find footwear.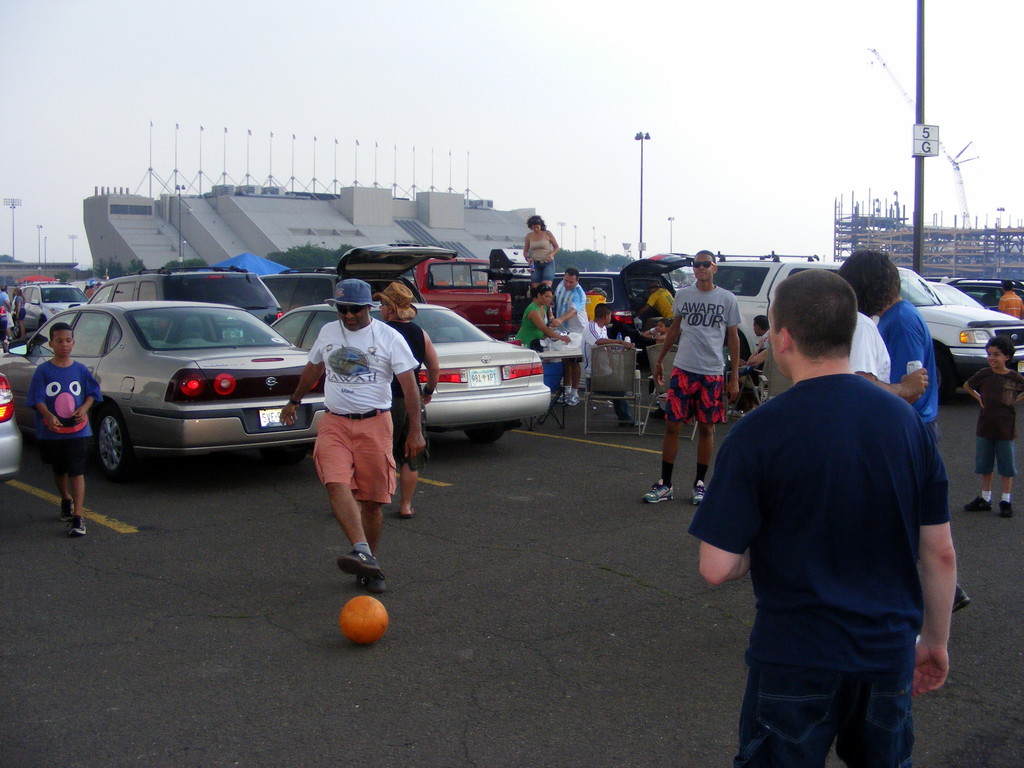
(60, 491, 77, 522).
